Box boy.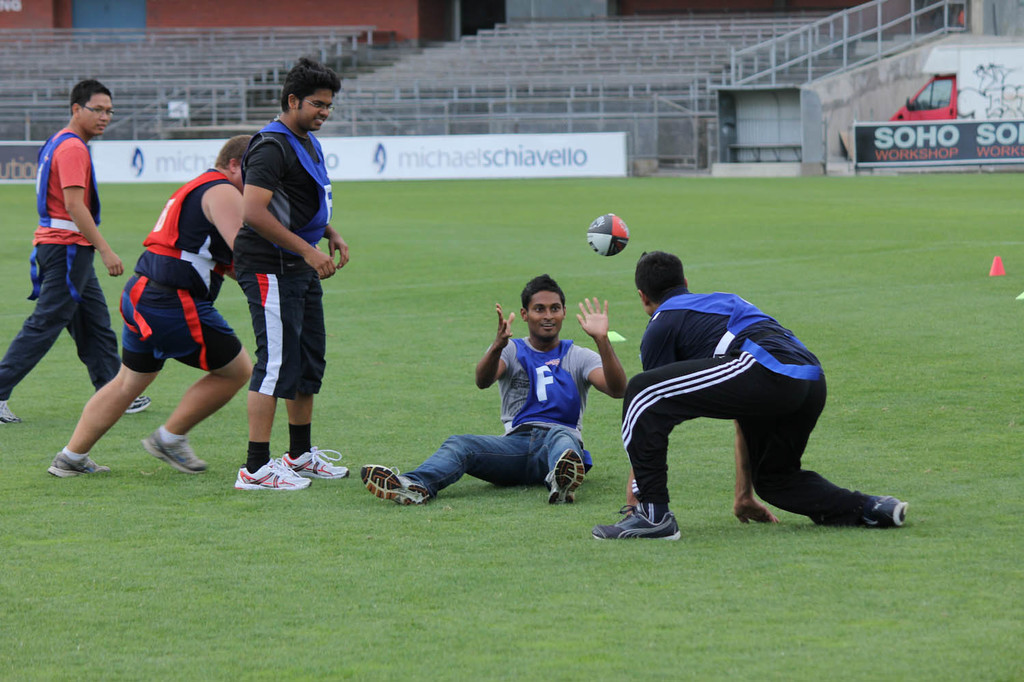
x1=51, y1=136, x2=273, y2=483.
